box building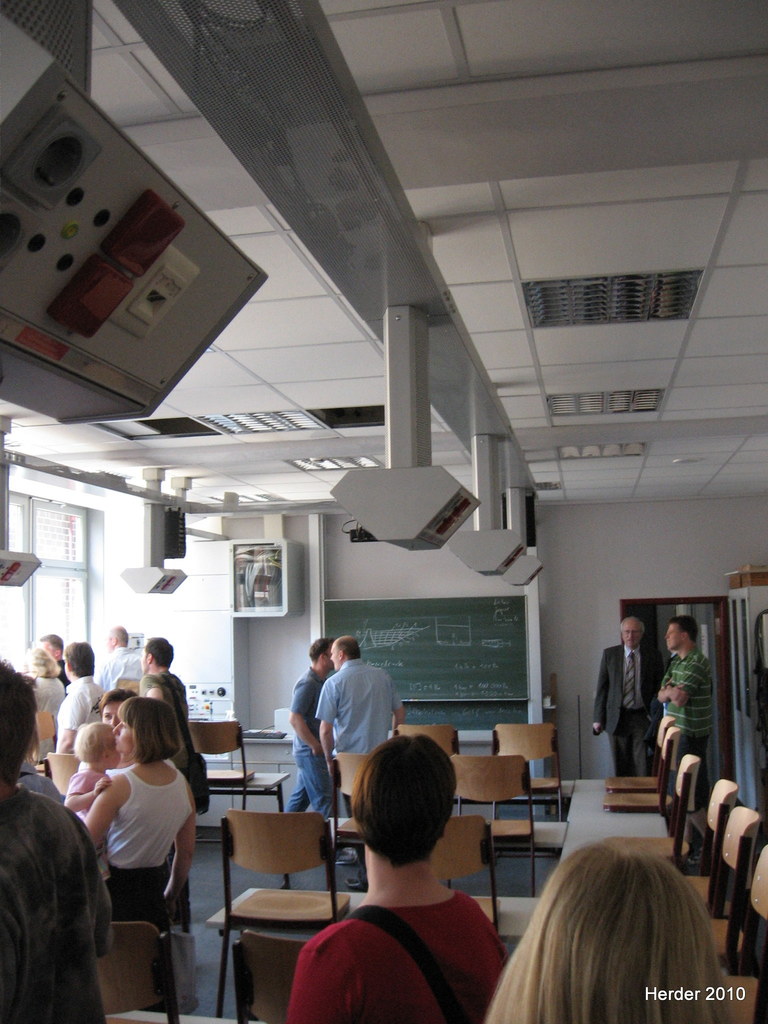
left=0, top=0, right=767, bottom=1023
